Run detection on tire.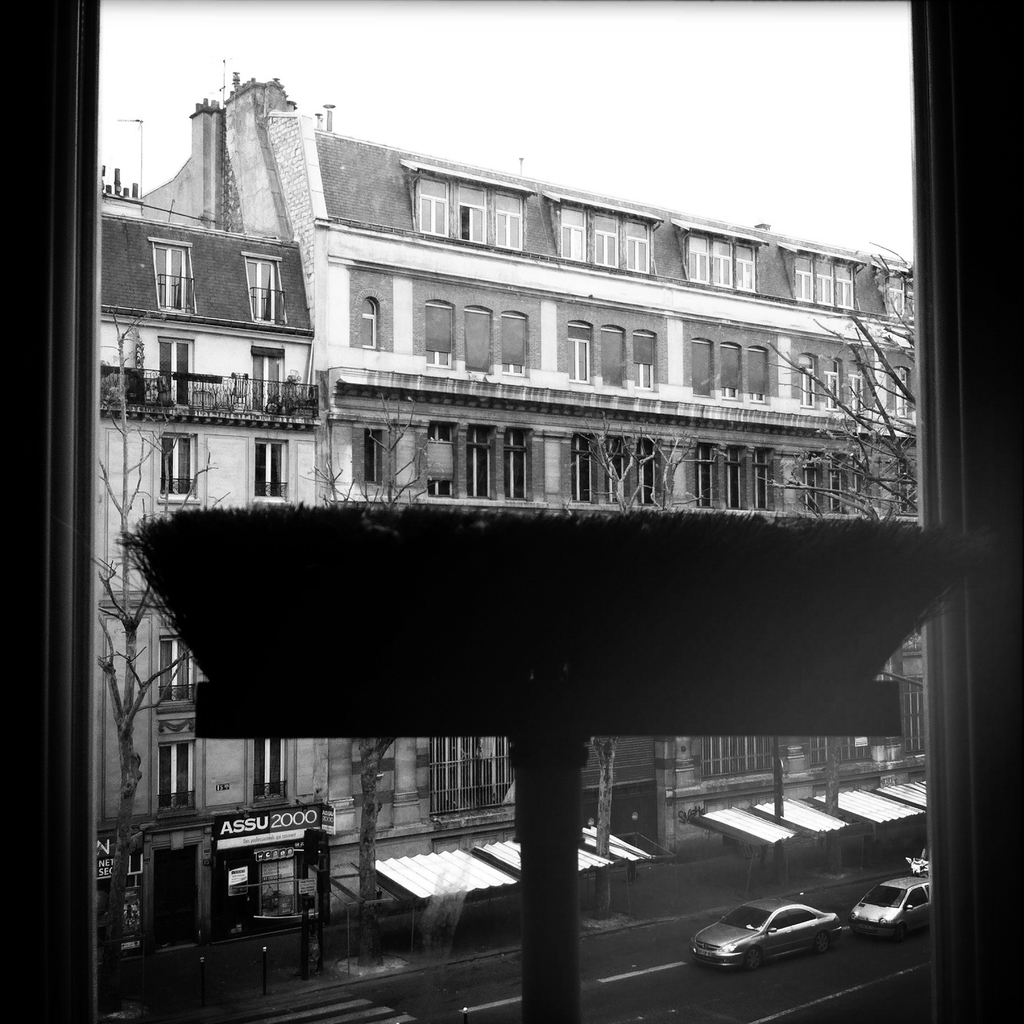
Result: (x1=735, y1=942, x2=765, y2=970).
